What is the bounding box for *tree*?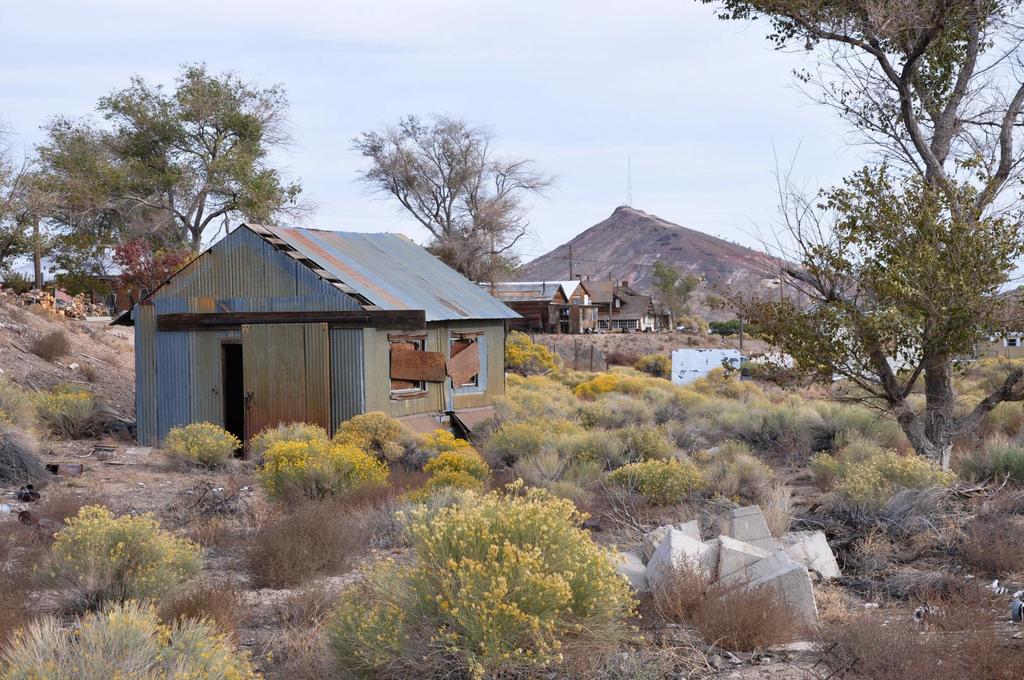
region(1, 64, 302, 299).
